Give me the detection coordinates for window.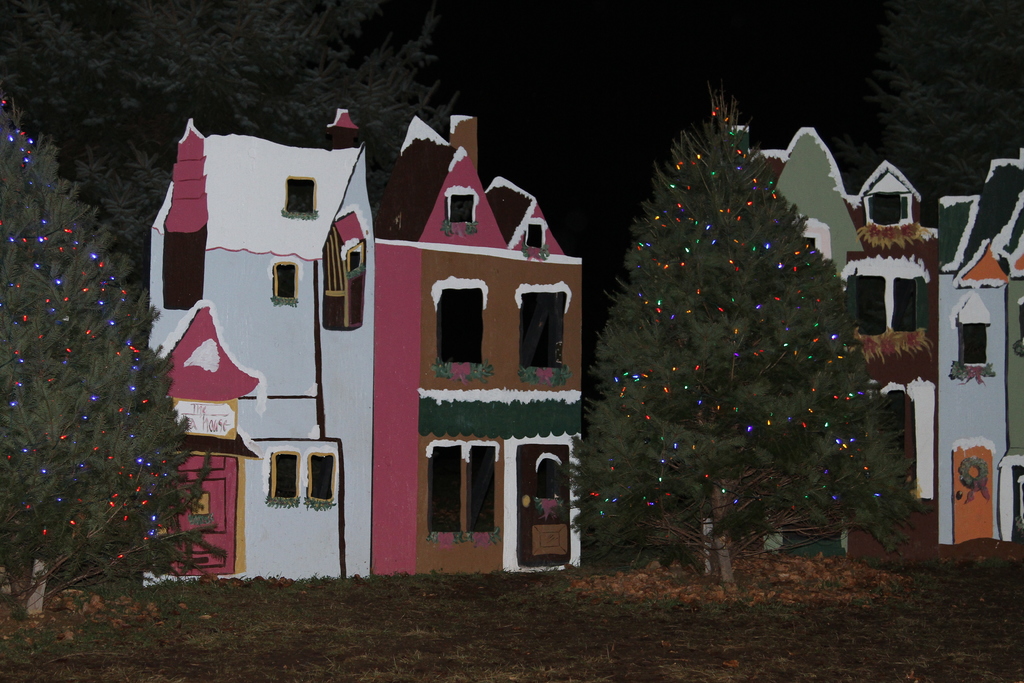
Rect(954, 315, 993, 373).
